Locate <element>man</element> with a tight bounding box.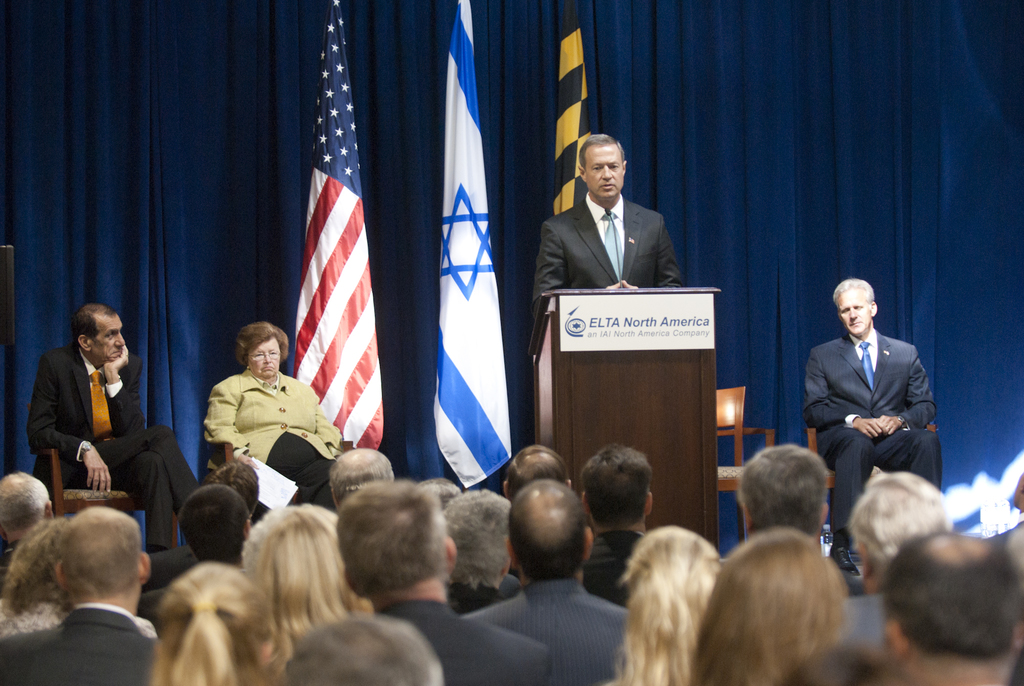
[left=588, top=436, right=674, bottom=598].
